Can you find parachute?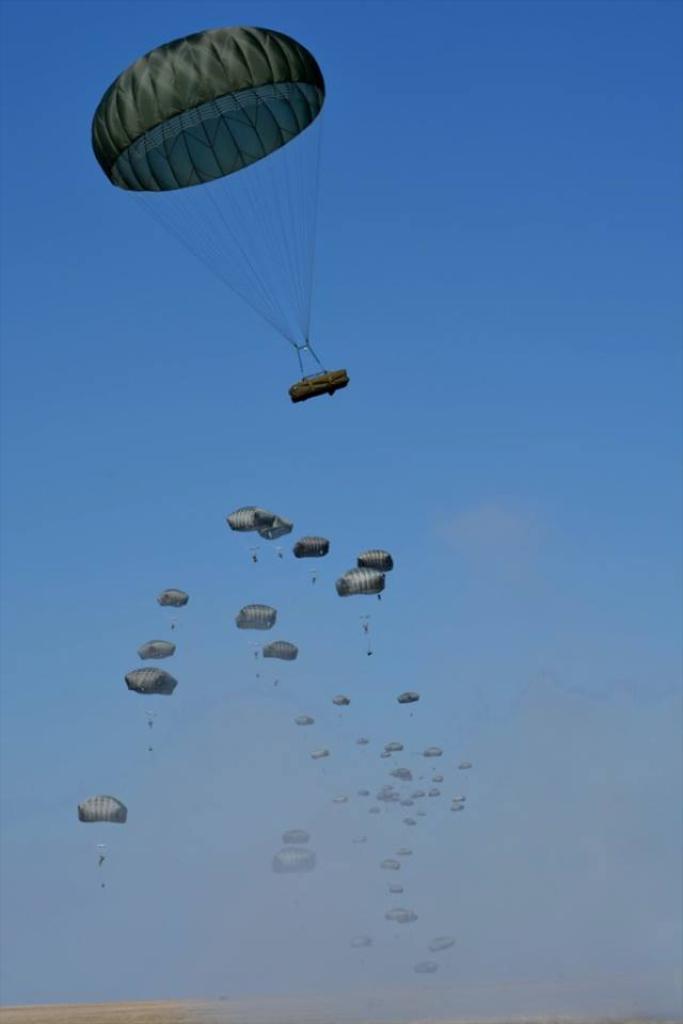
Yes, bounding box: 334 565 381 606.
